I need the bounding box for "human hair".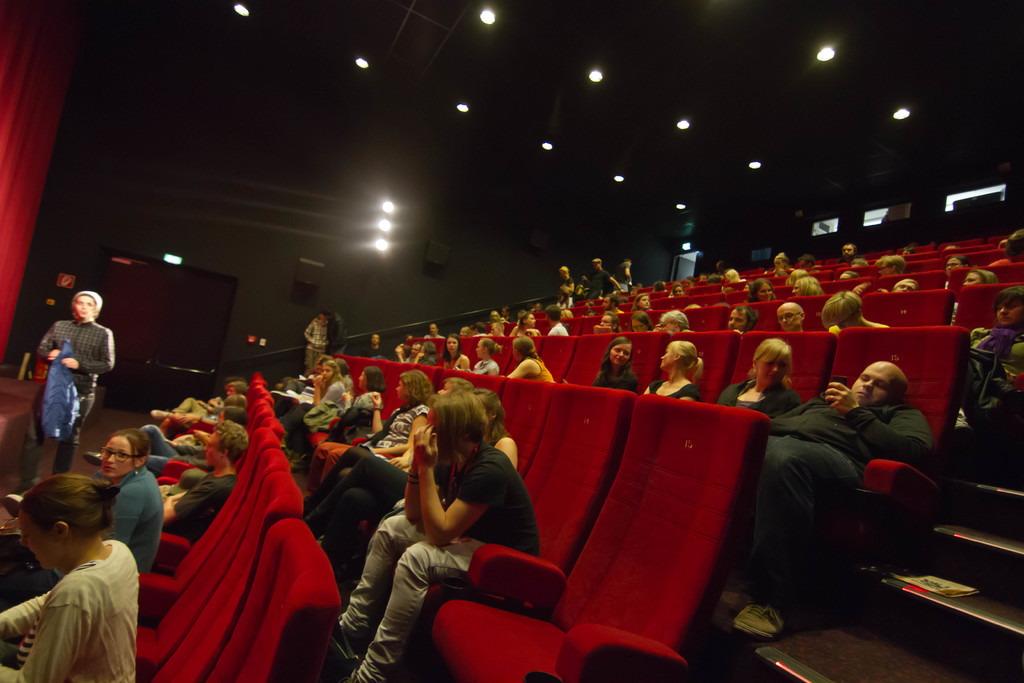
Here it is: {"left": 511, "top": 334, "right": 541, "bottom": 358}.
